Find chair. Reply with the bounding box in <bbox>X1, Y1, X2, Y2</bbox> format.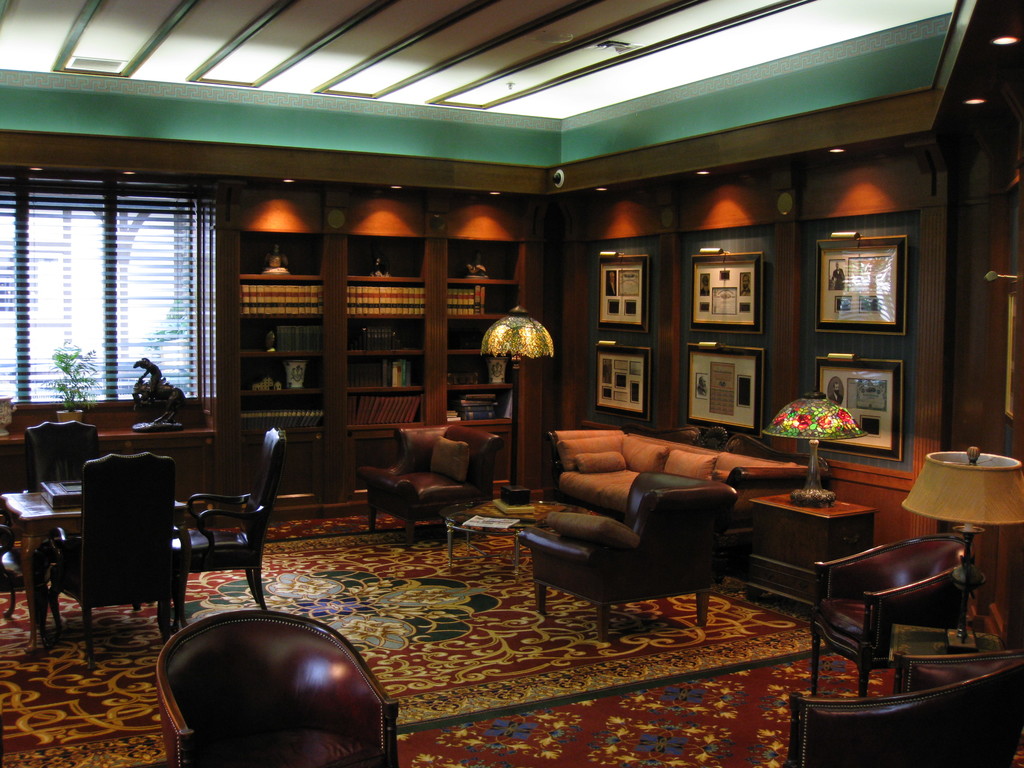
<bbox>31, 455, 170, 682</bbox>.
